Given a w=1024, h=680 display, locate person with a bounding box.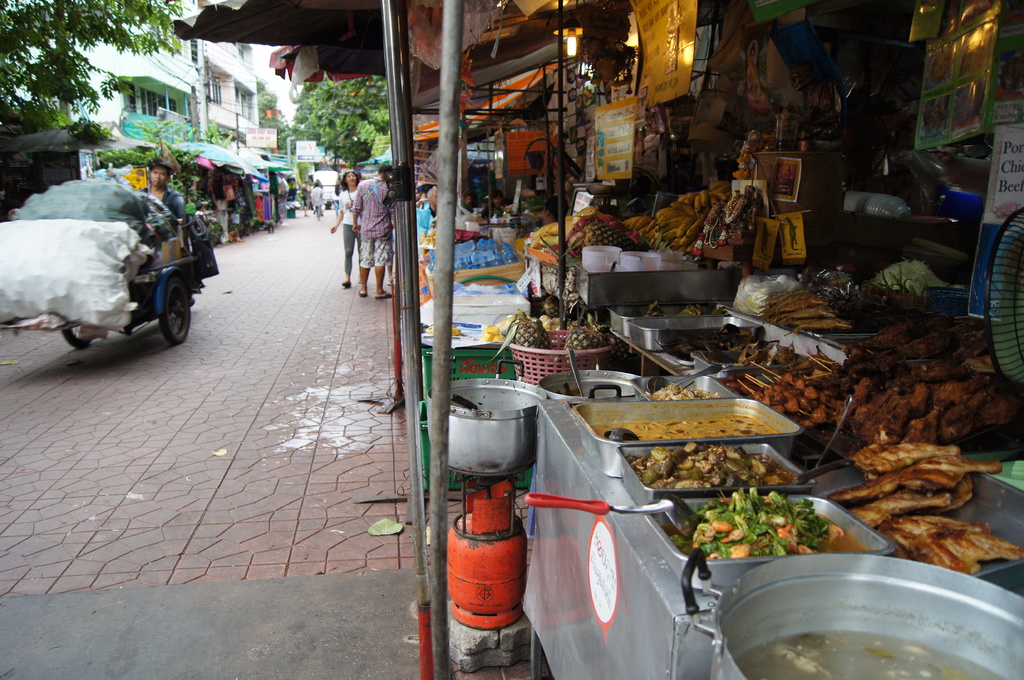
Located: pyautogui.locateOnScreen(140, 159, 190, 231).
